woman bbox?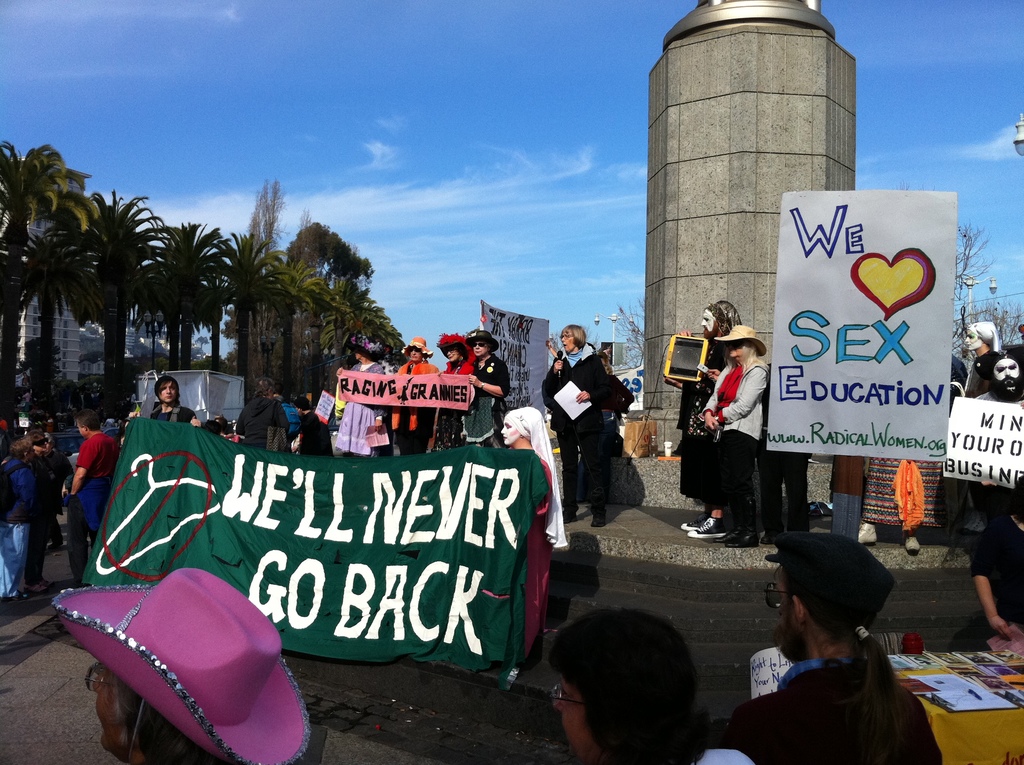
x1=498 y1=403 x2=568 y2=663
